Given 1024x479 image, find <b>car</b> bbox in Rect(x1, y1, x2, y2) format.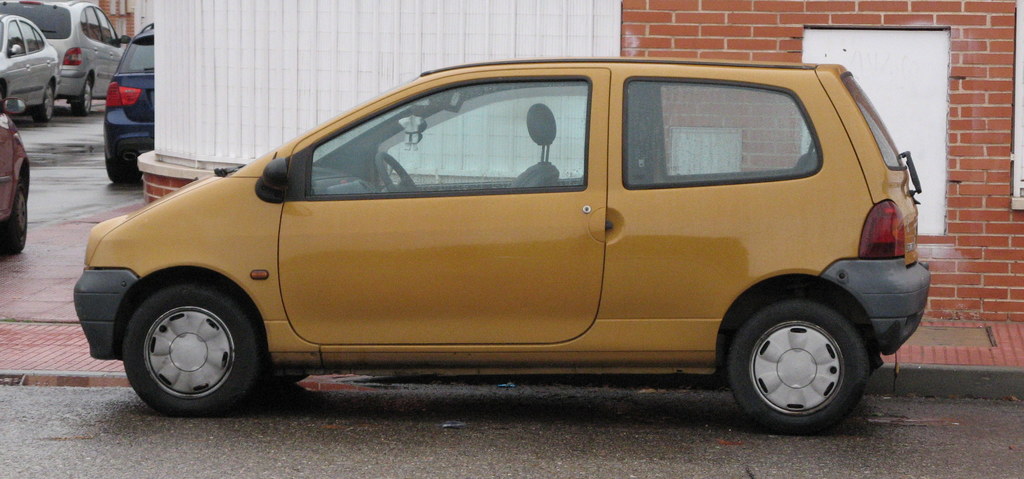
Rect(76, 57, 932, 441).
